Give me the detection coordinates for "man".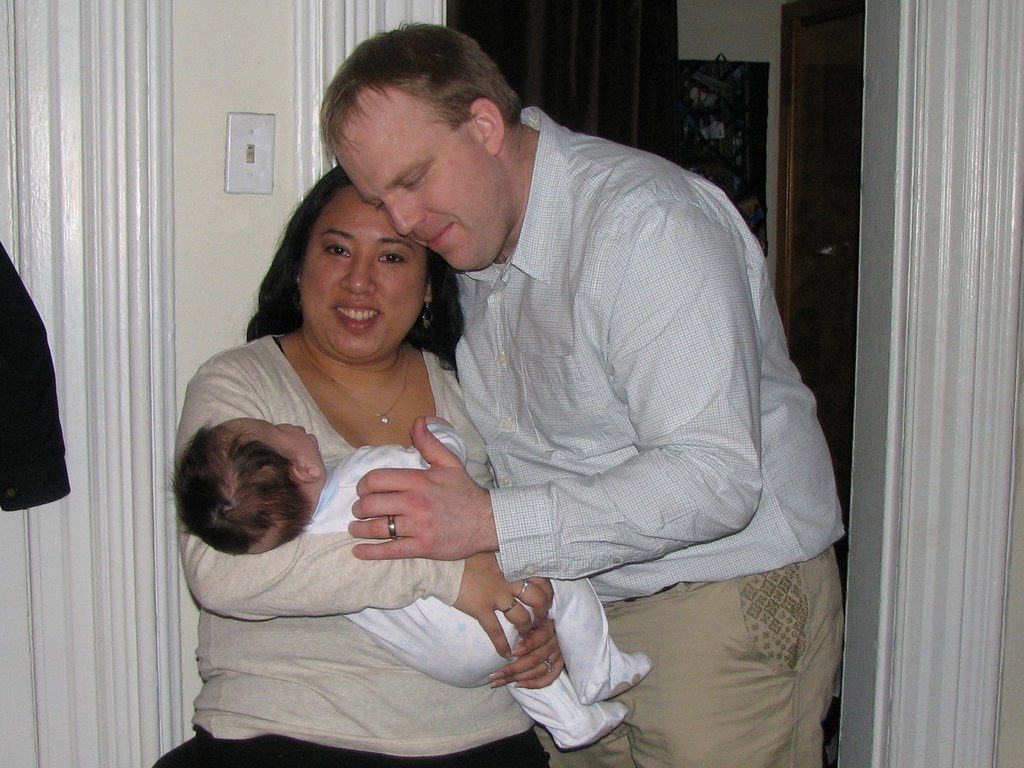
<region>362, 64, 843, 685</region>.
